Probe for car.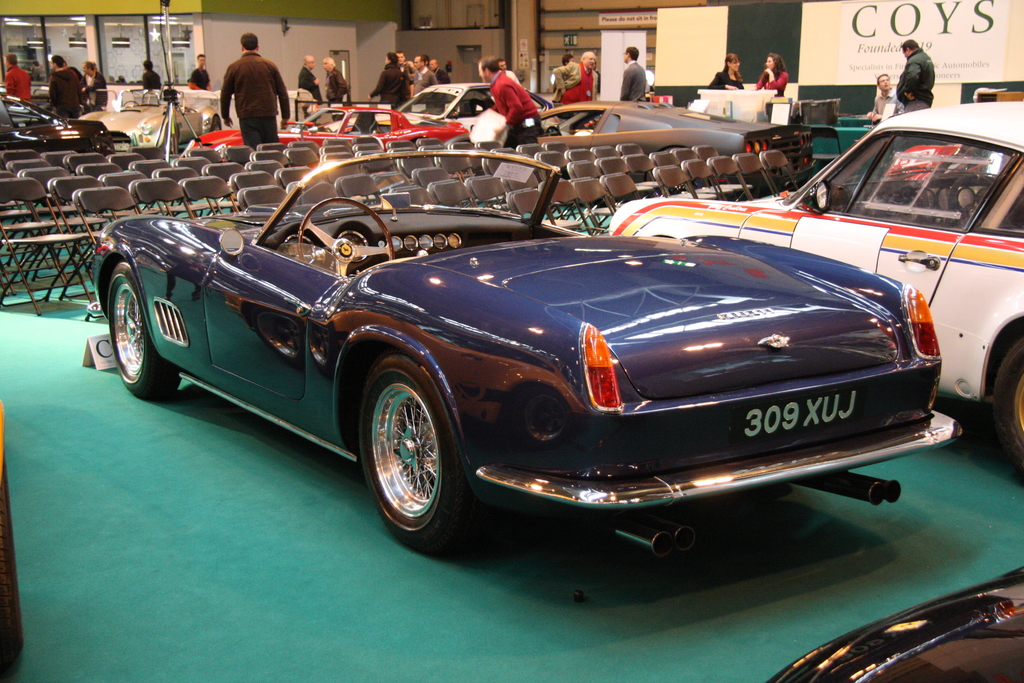
Probe result: 520, 97, 790, 163.
